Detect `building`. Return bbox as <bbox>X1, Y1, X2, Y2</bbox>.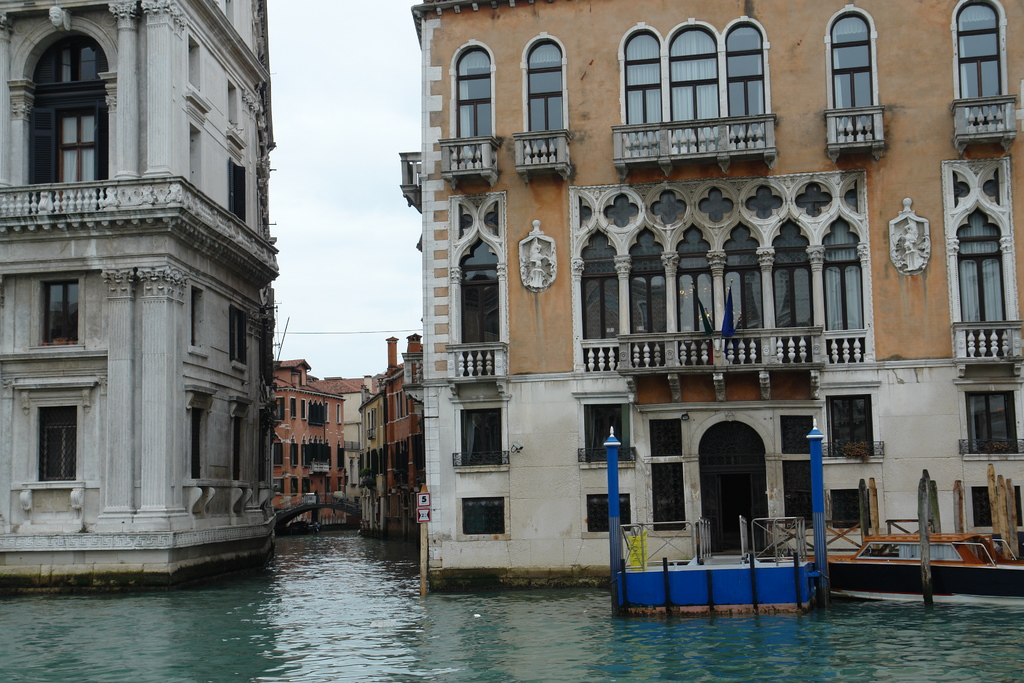
<bbox>0, 0, 272, 603</bbox>.
